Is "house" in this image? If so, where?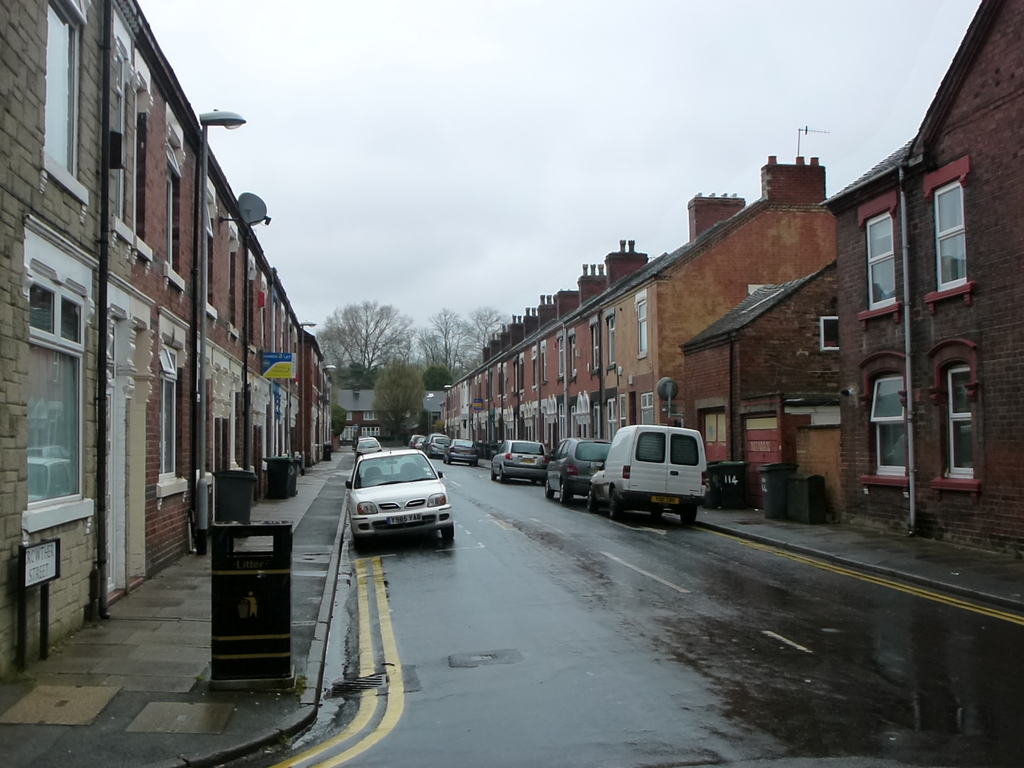
Yes, at BBox(541, 312, 588, 461).
